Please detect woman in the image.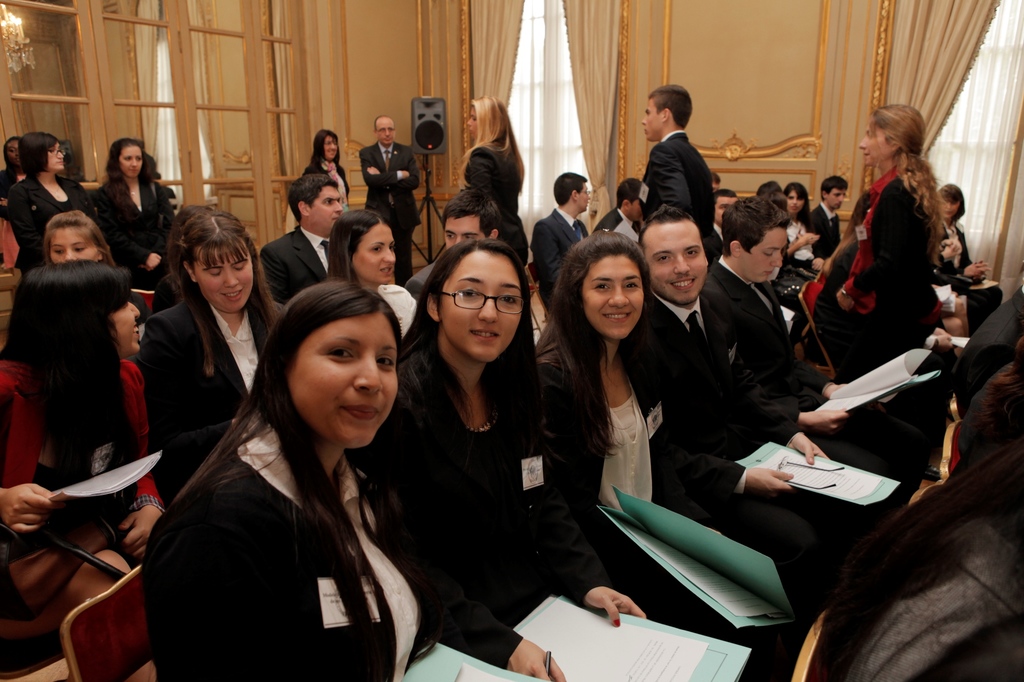
779, 175, 813, 266.
